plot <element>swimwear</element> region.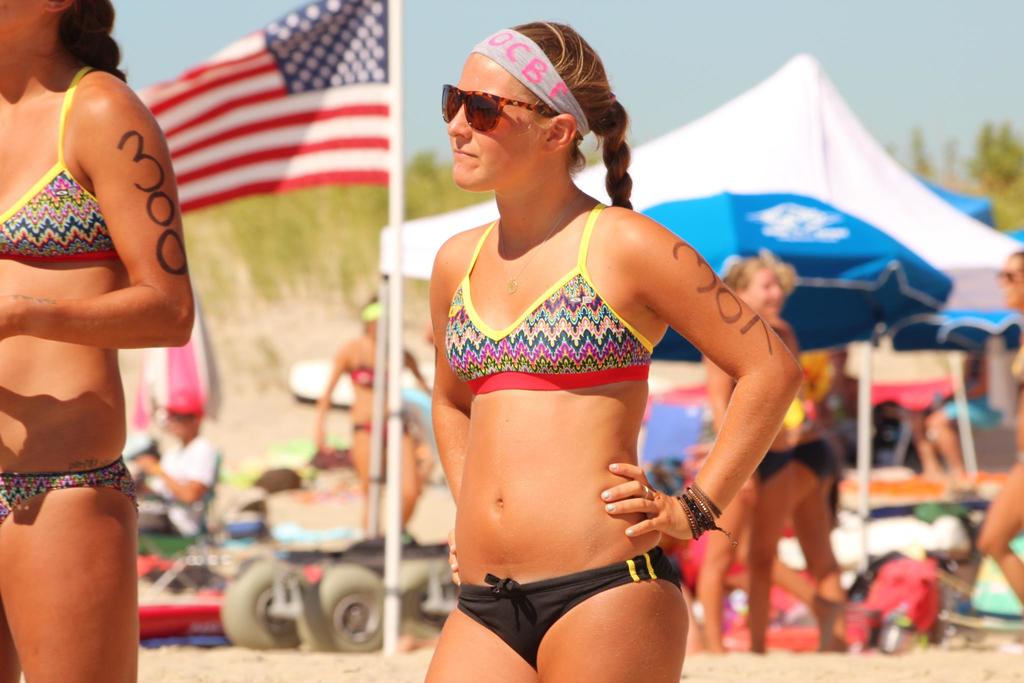
Plotted at {"left": 758, "top": 444, "right": 795, "bottom": 481}.
